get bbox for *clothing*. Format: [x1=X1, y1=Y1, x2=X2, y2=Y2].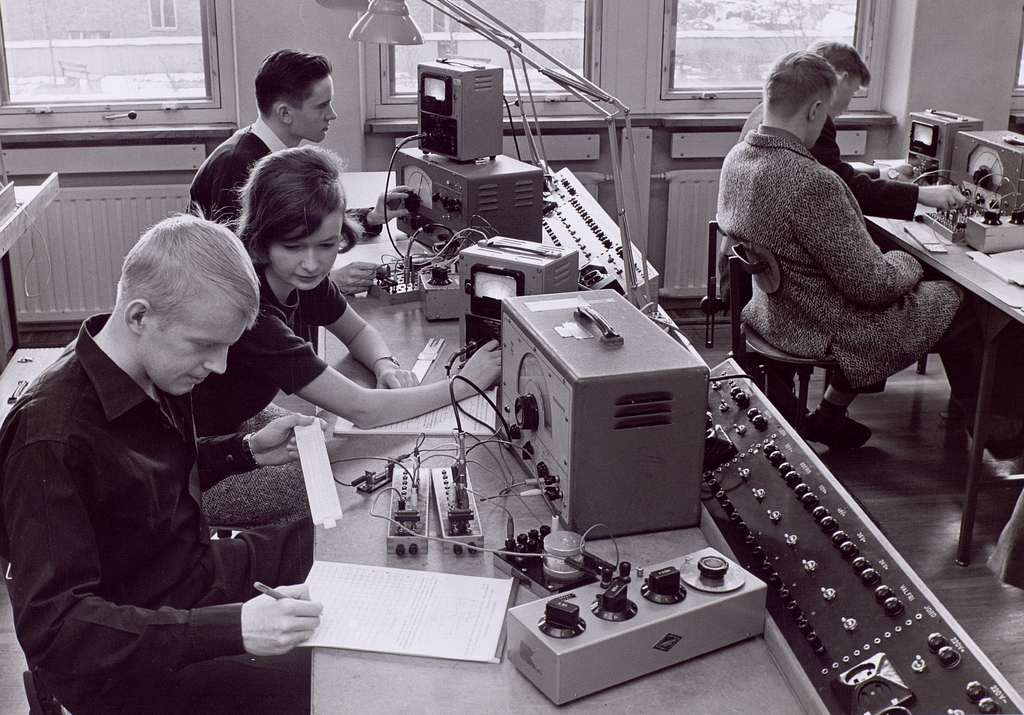
[x1=211, y1=276, x2=355, y2=536].
